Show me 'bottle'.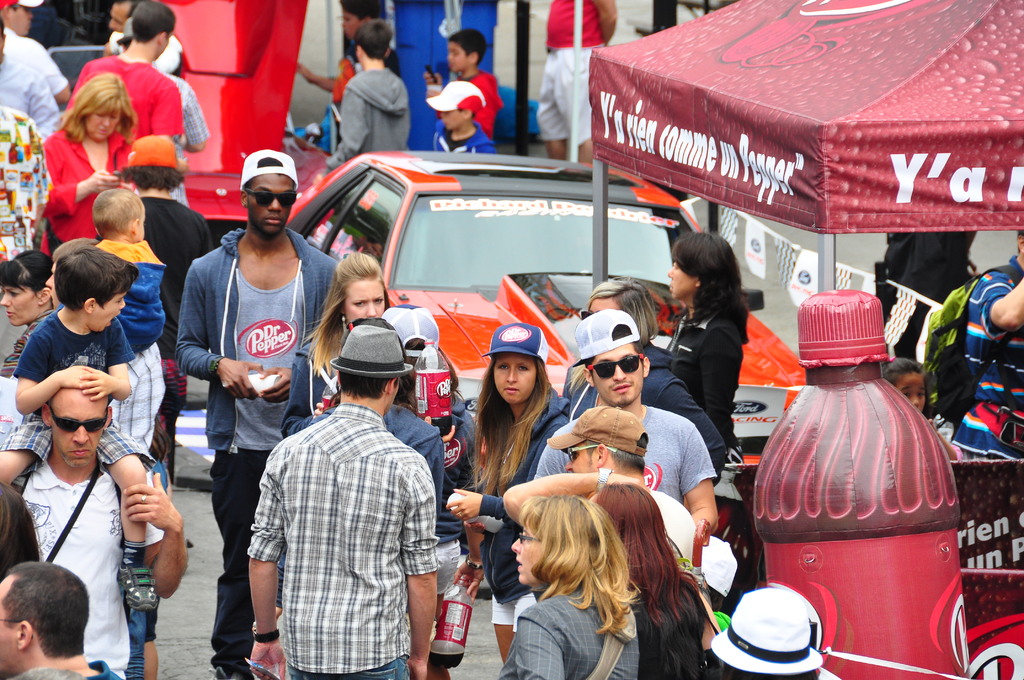
'bottle' is here: (left=414, top=339, right=449, bottom=437).
